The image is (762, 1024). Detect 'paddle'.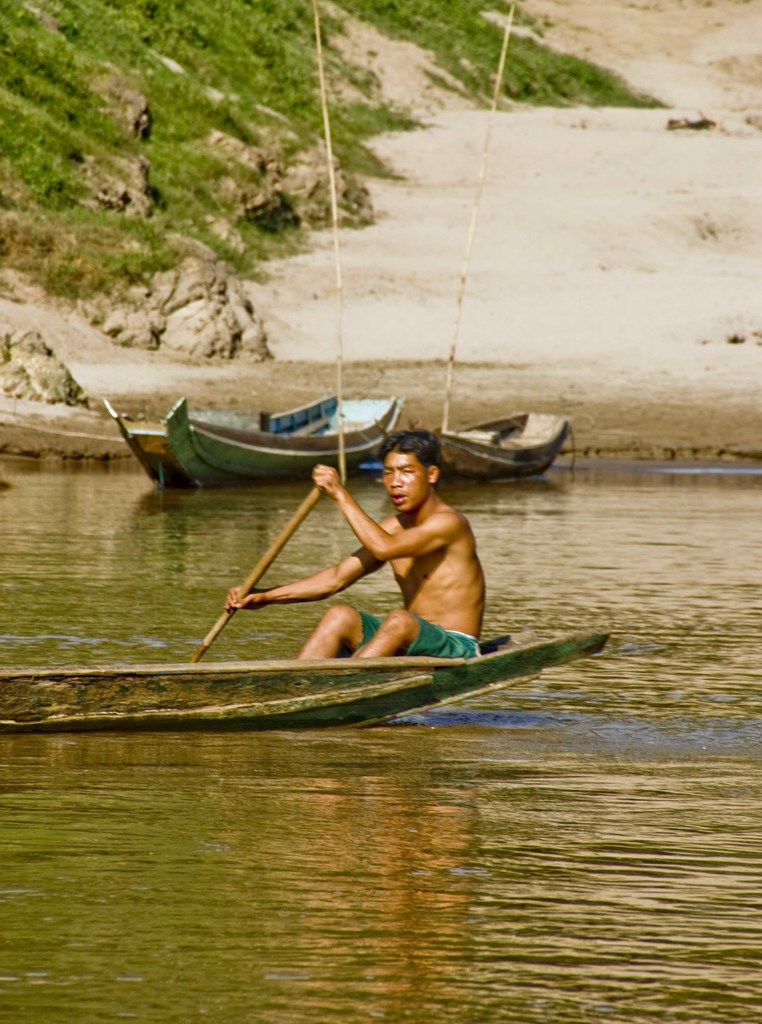
Detection: bbox(191, 487, 327, 657).
